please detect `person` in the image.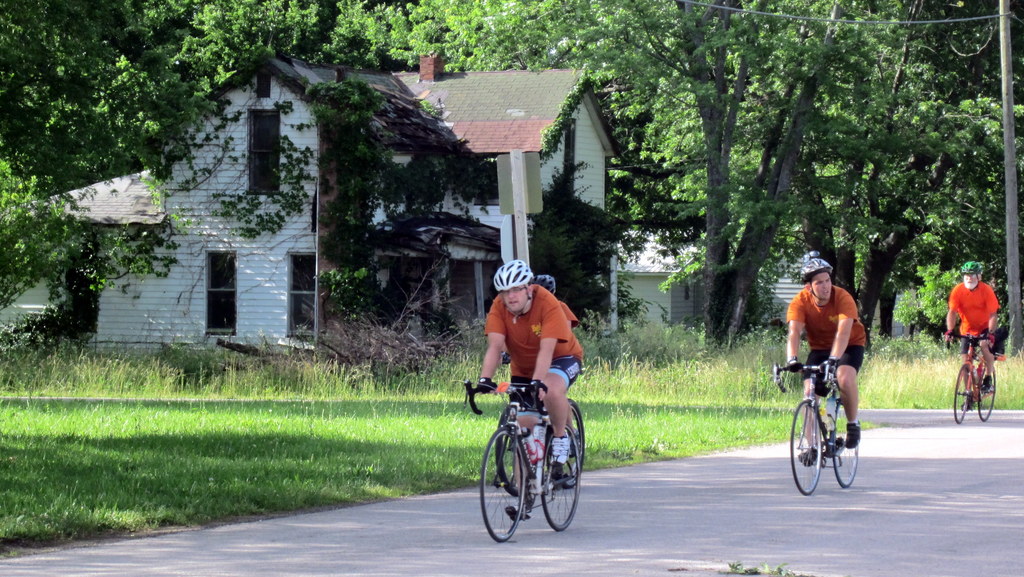
box(474, 260, 589, 503).
